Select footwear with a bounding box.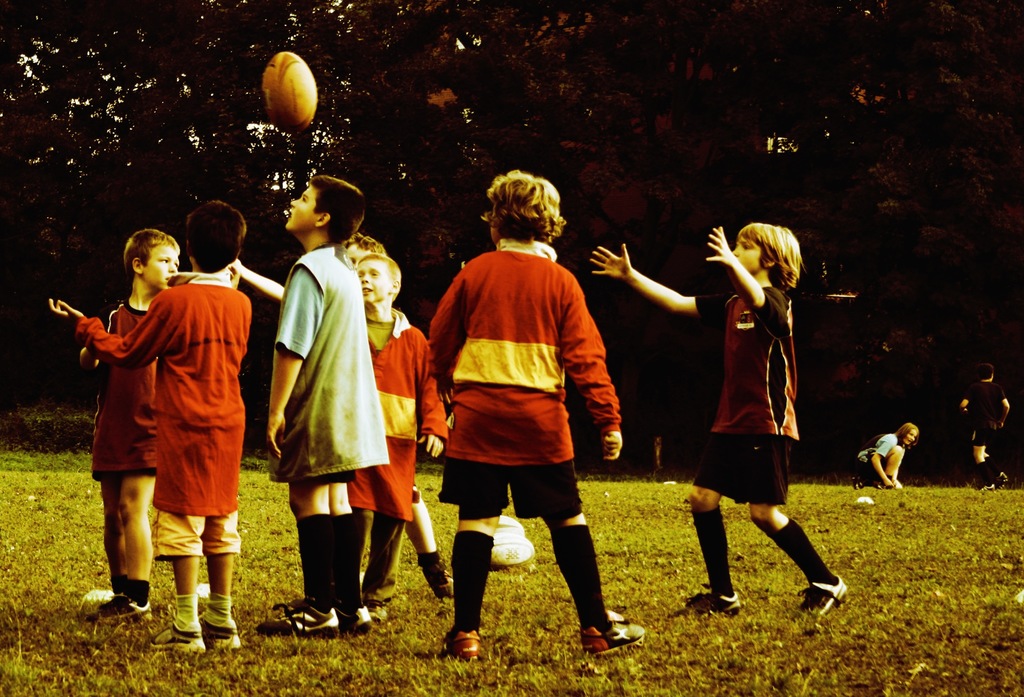
box(573, 605, 642, 668).
